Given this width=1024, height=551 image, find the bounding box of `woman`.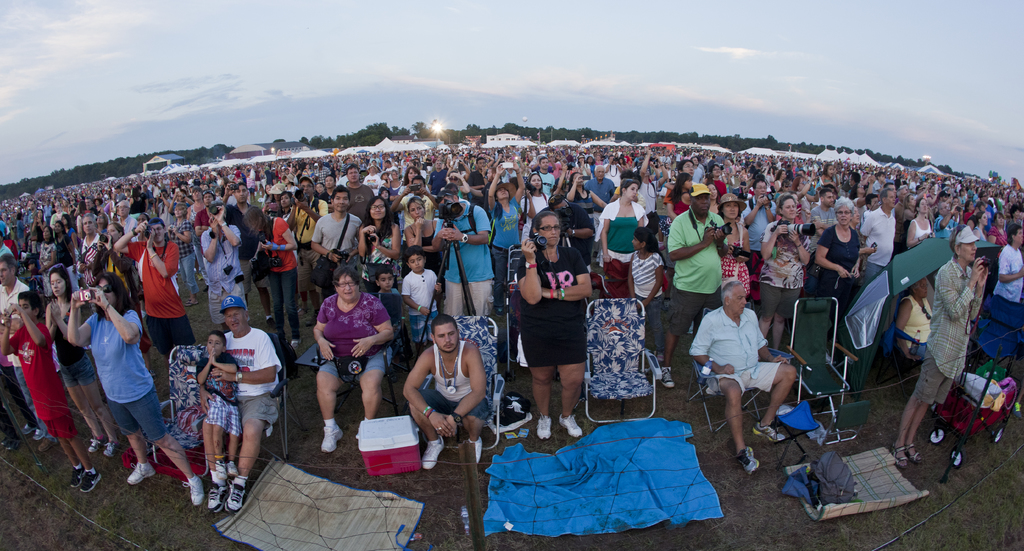
box=[186, 186, 212, 227].
